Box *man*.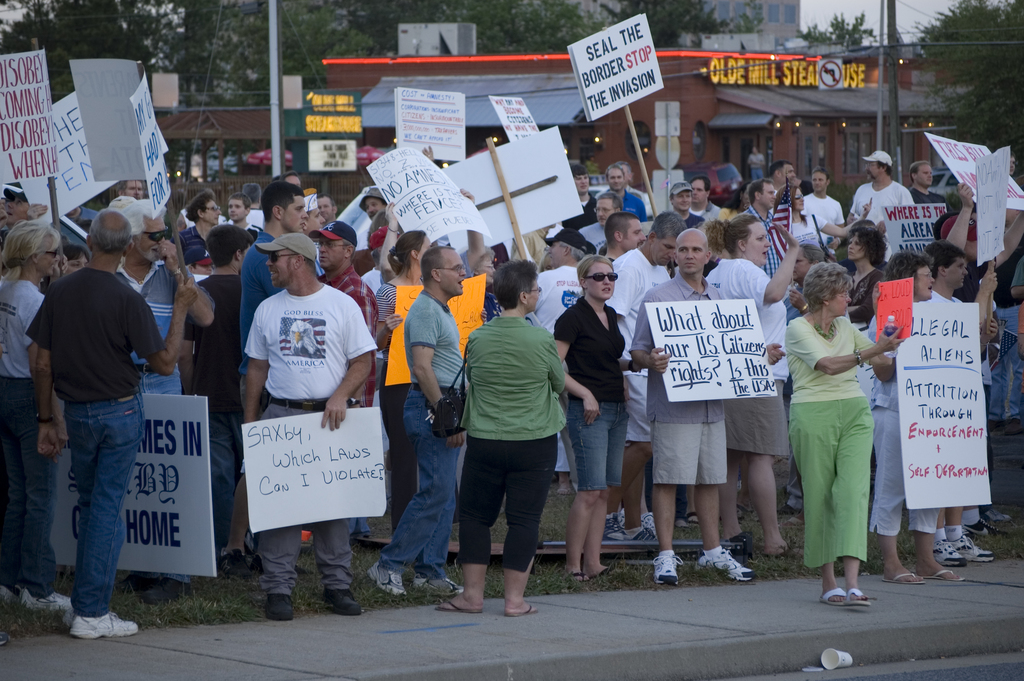
737,181,803,327.
